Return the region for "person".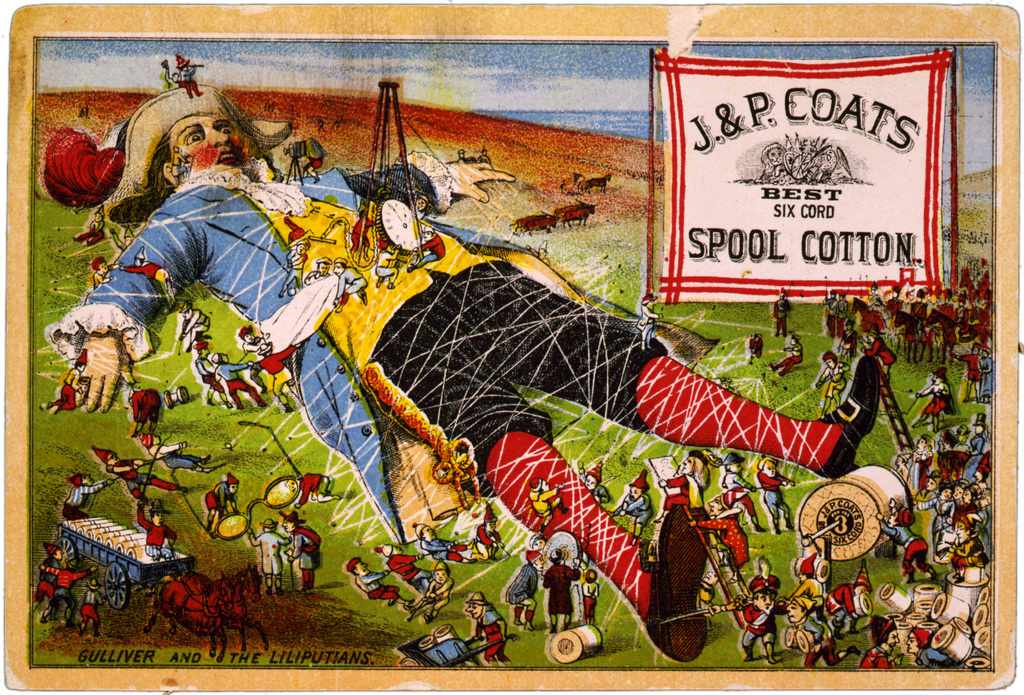
box(53, 348, 90, 412).
